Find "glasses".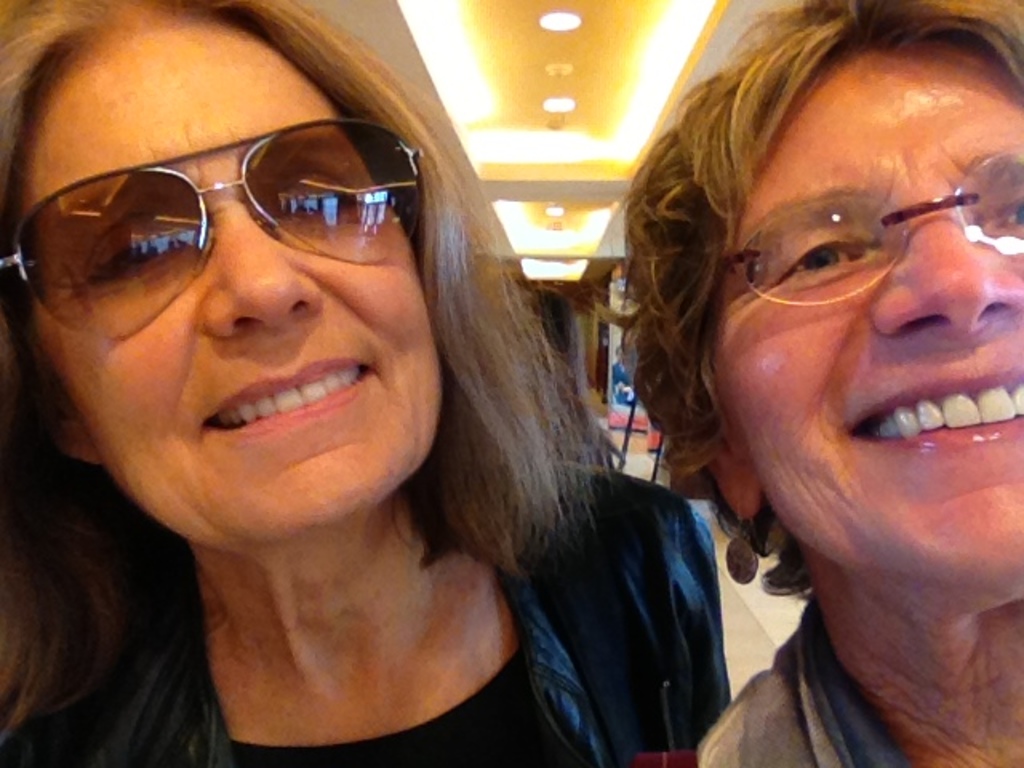
0,114,440,346.
